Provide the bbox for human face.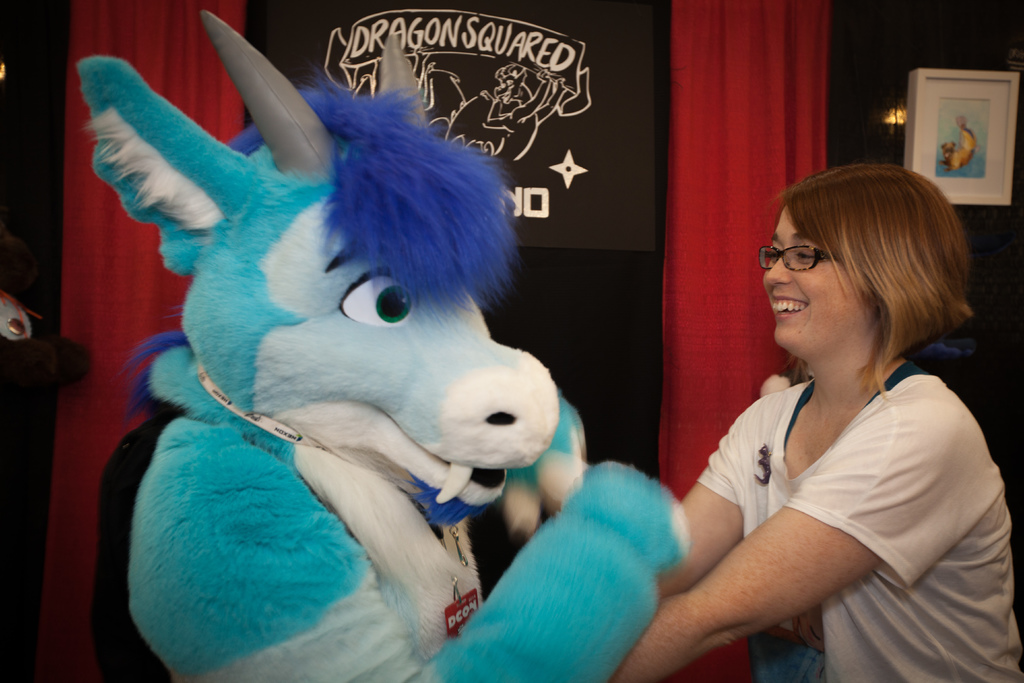
760 208 883 351.
